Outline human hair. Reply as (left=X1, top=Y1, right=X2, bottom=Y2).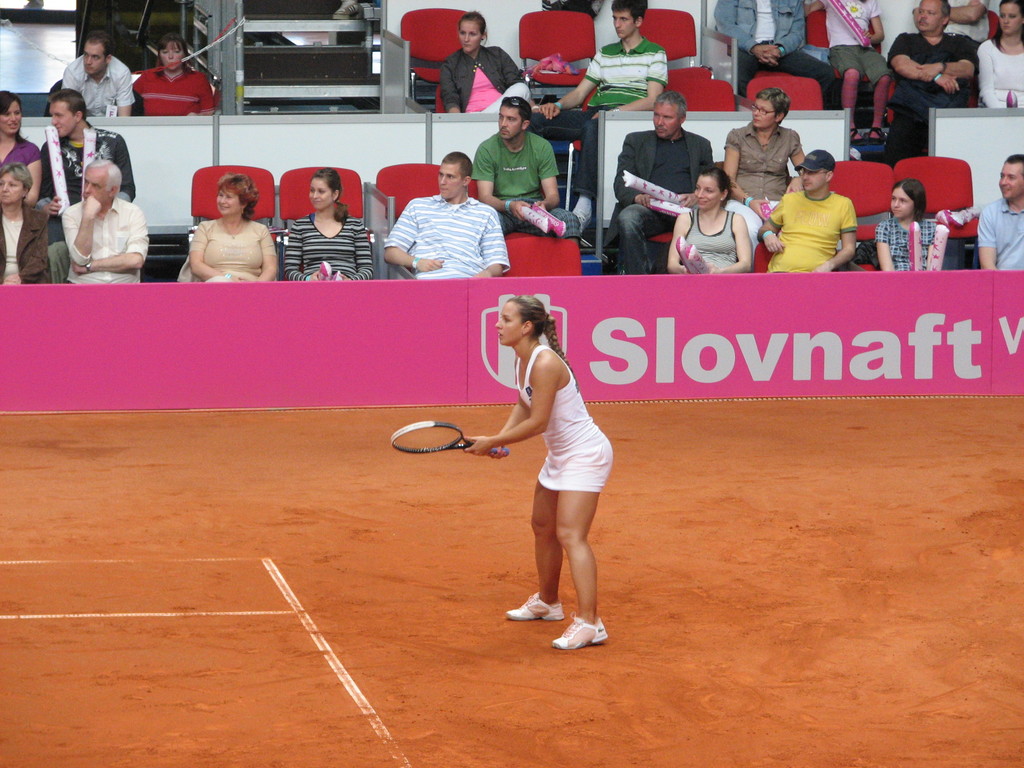
(left=49, top=88, right=87, bottom=121).
